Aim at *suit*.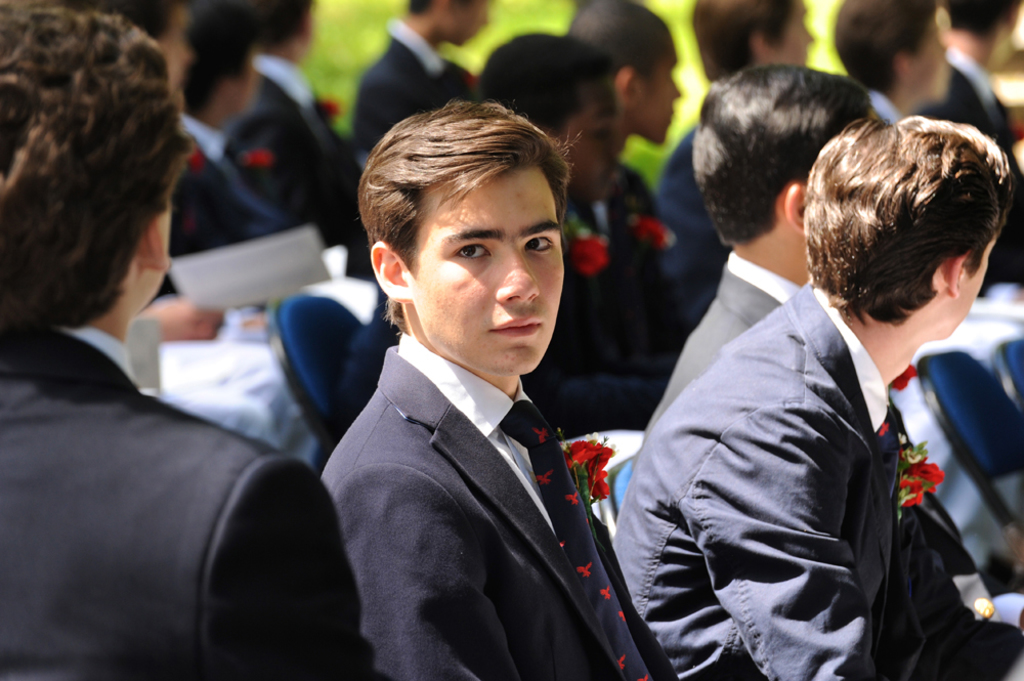
Aimed at <region>222, 50, 365, 260</region>.
